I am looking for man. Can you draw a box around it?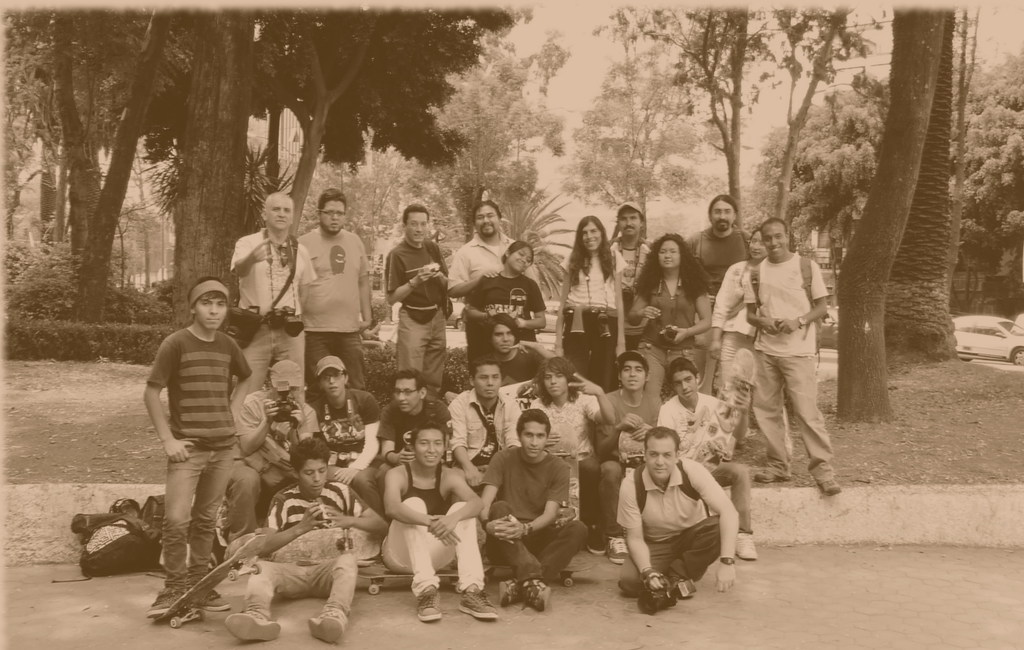
Sure, the bounding box is select_region(611, 431, 739, 617).
